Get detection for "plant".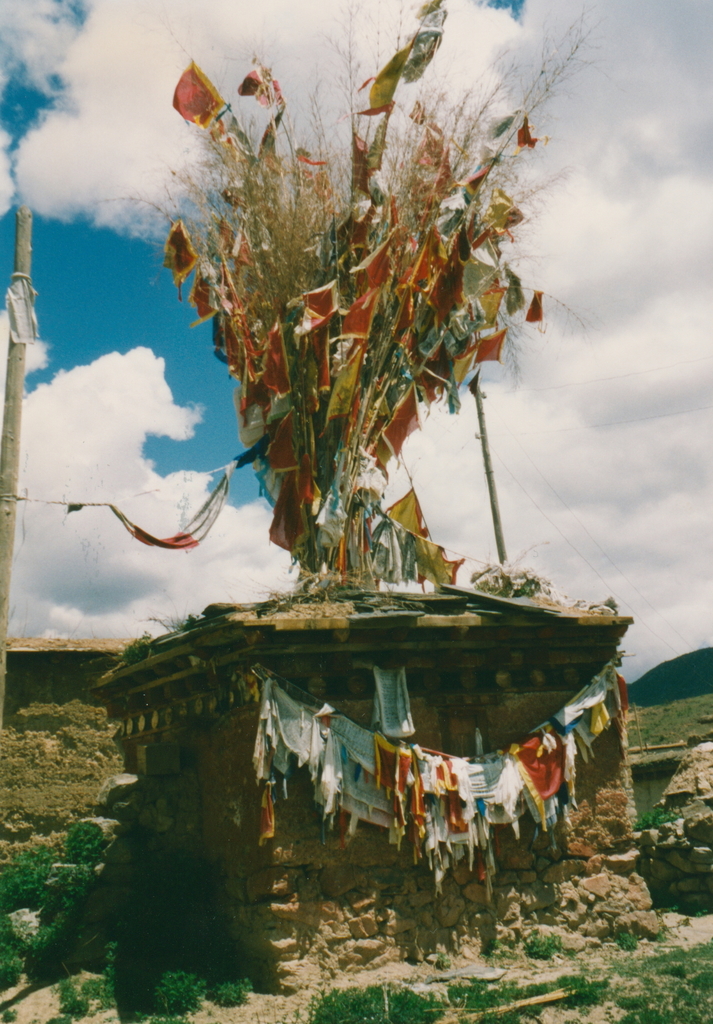
Detection: {"left": 154, "top": 971, "right": 210, "bottom": 1011}.
